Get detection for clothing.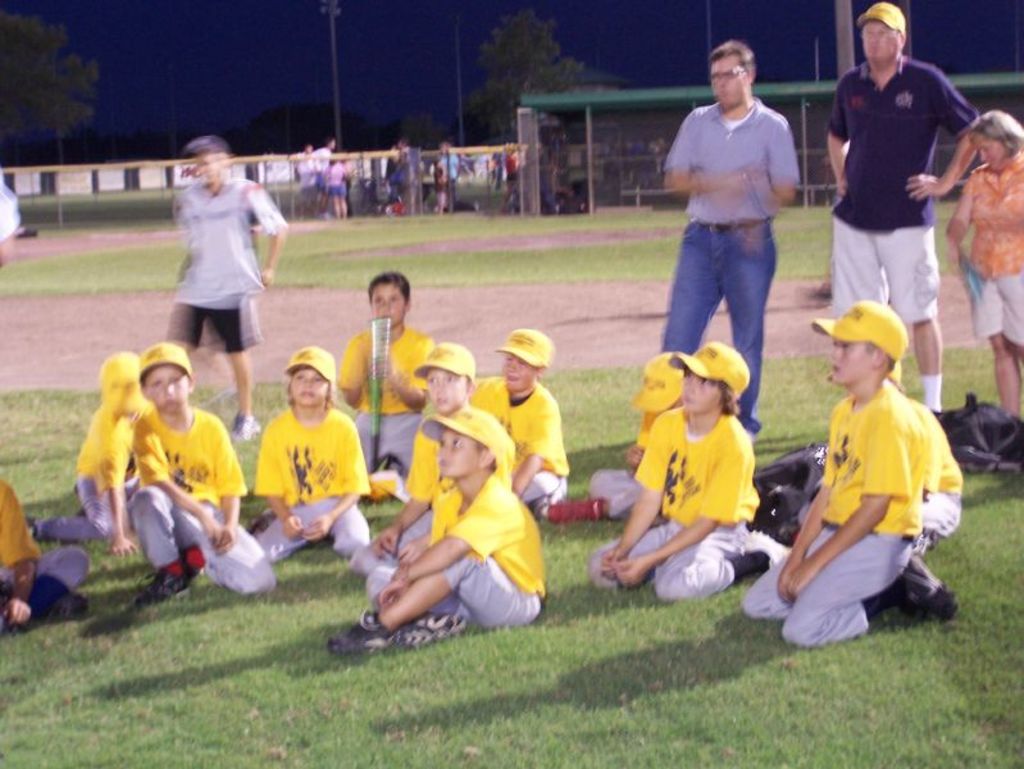
Detection: (783,355,948,625).
